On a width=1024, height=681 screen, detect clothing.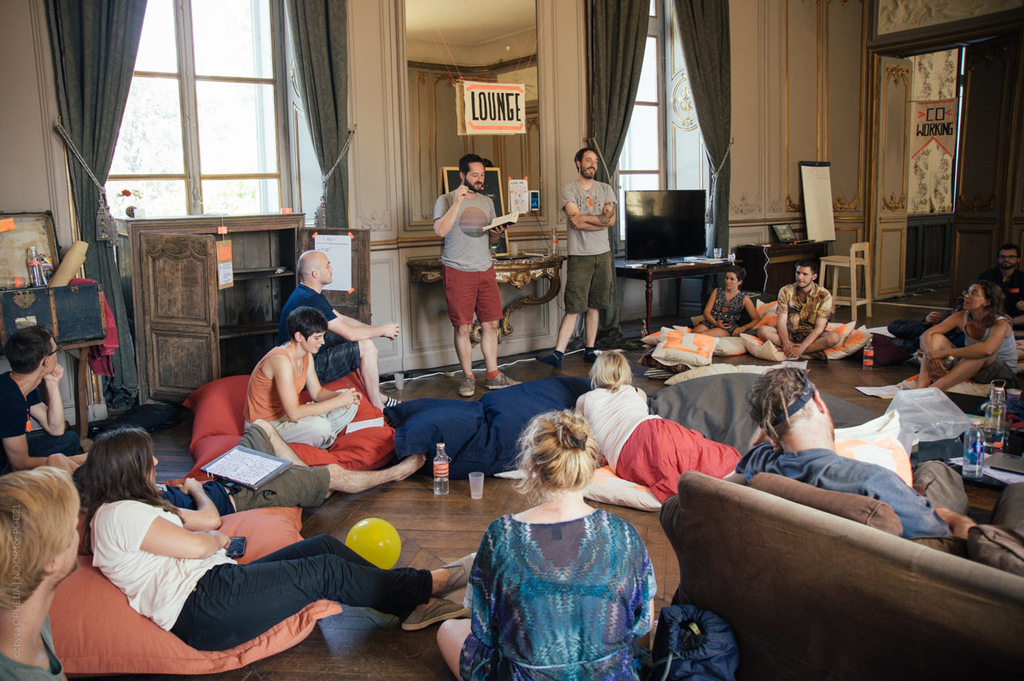
left=584, top=386, right=741, bottom=505.
